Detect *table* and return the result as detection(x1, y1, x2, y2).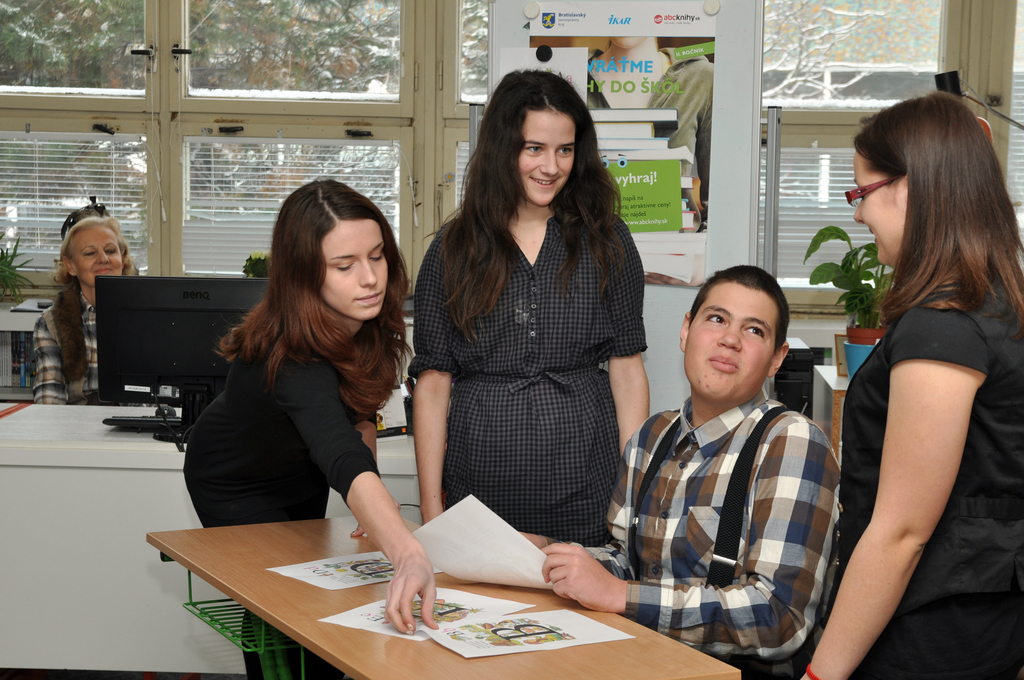
detection(810, 364, 852, 464).
